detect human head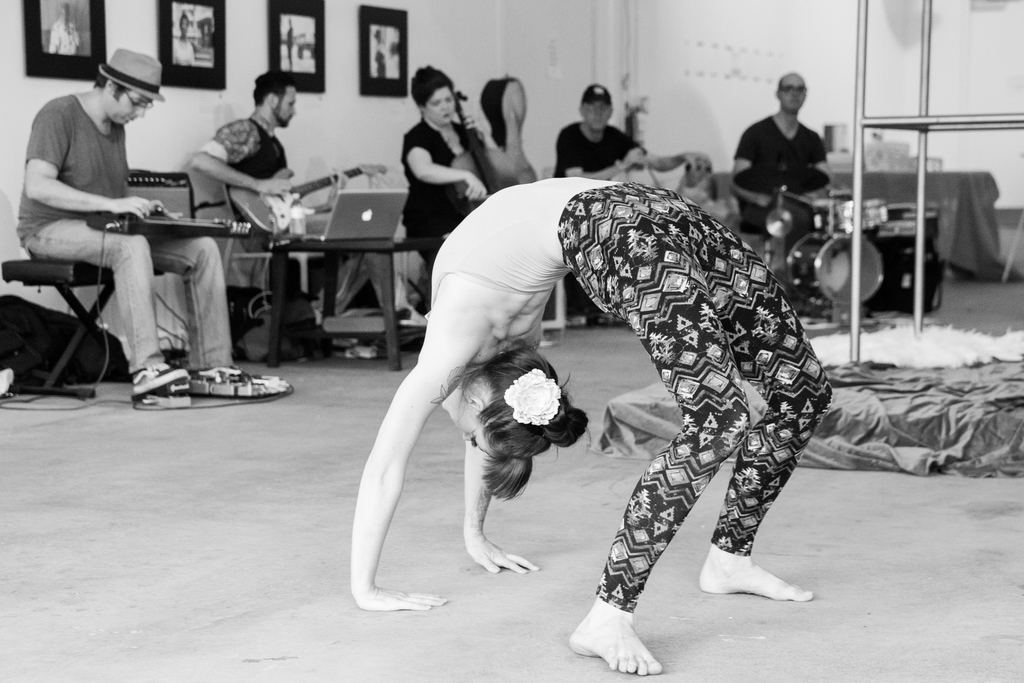
rect(182, 12, 196, 31)
